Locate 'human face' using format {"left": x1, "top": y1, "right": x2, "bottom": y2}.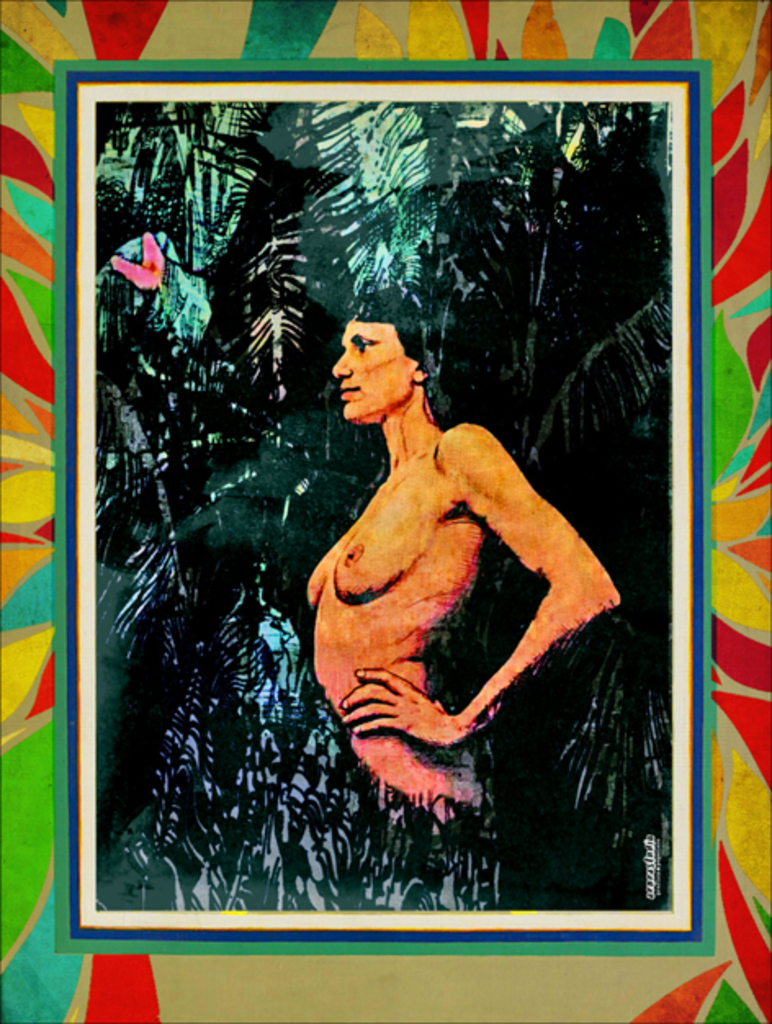
{"left": 329, "top": 319, "right": 415, "bottom": 420}.
